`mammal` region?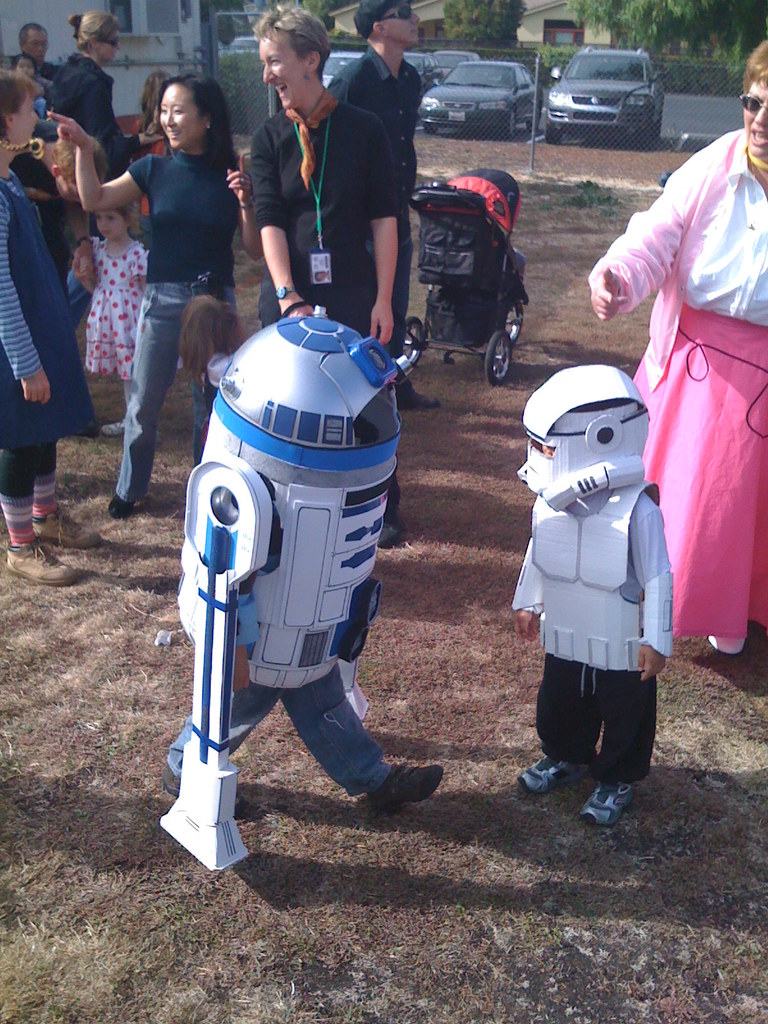
bbox=(13, 138, 104, 290)
